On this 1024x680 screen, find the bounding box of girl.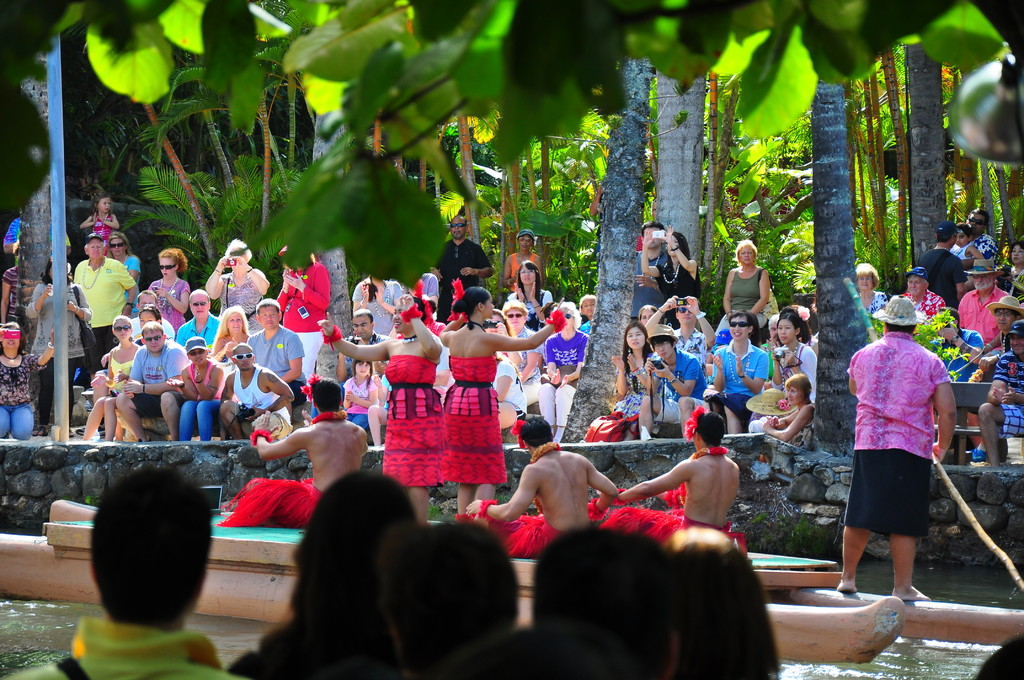
Bounding box: bbox=[79, 191, 120, 260].
